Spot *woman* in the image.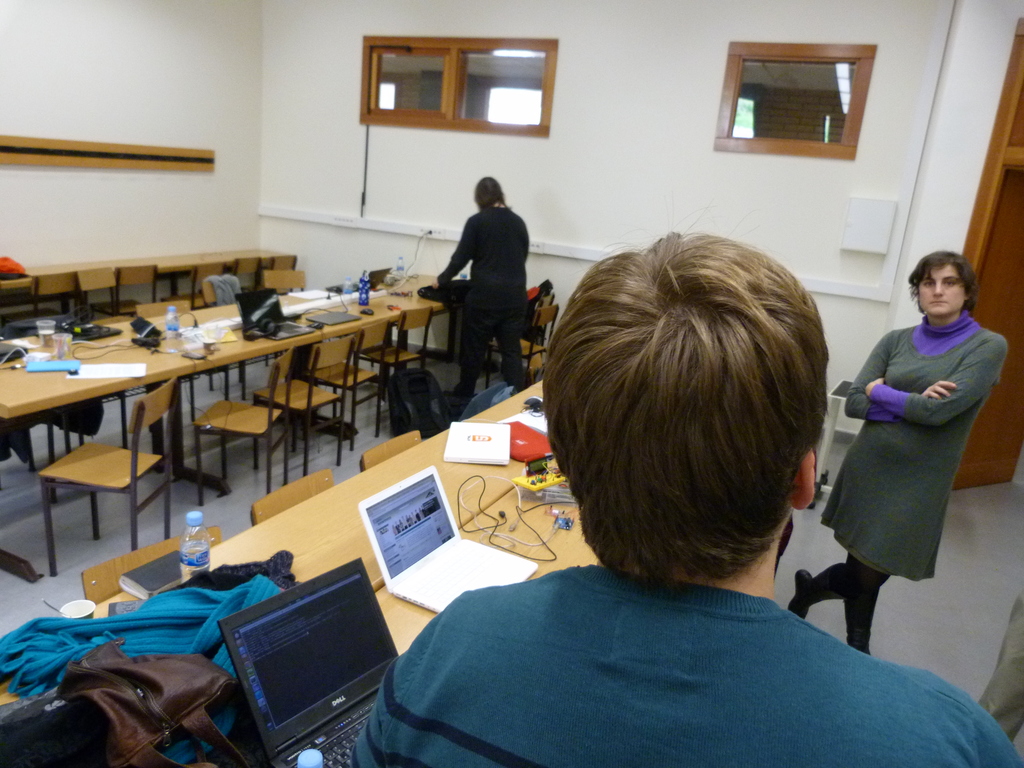
*woman* found at 793,253,1005,643.
